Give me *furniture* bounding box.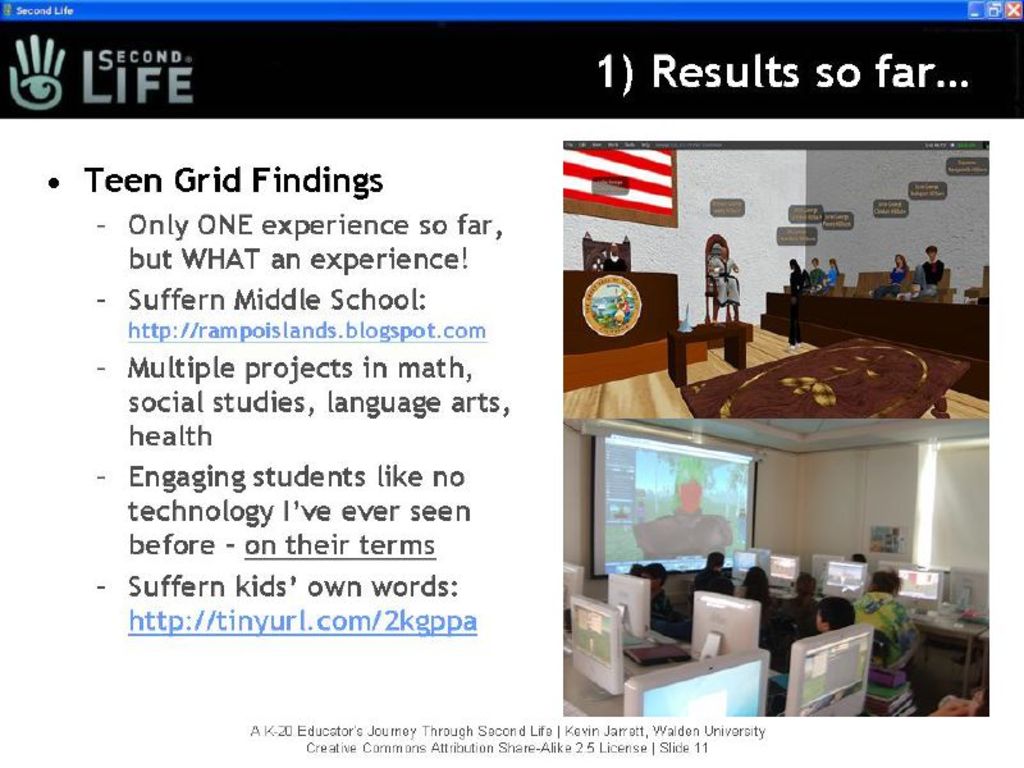
locate(580, 232, 631, 274).
